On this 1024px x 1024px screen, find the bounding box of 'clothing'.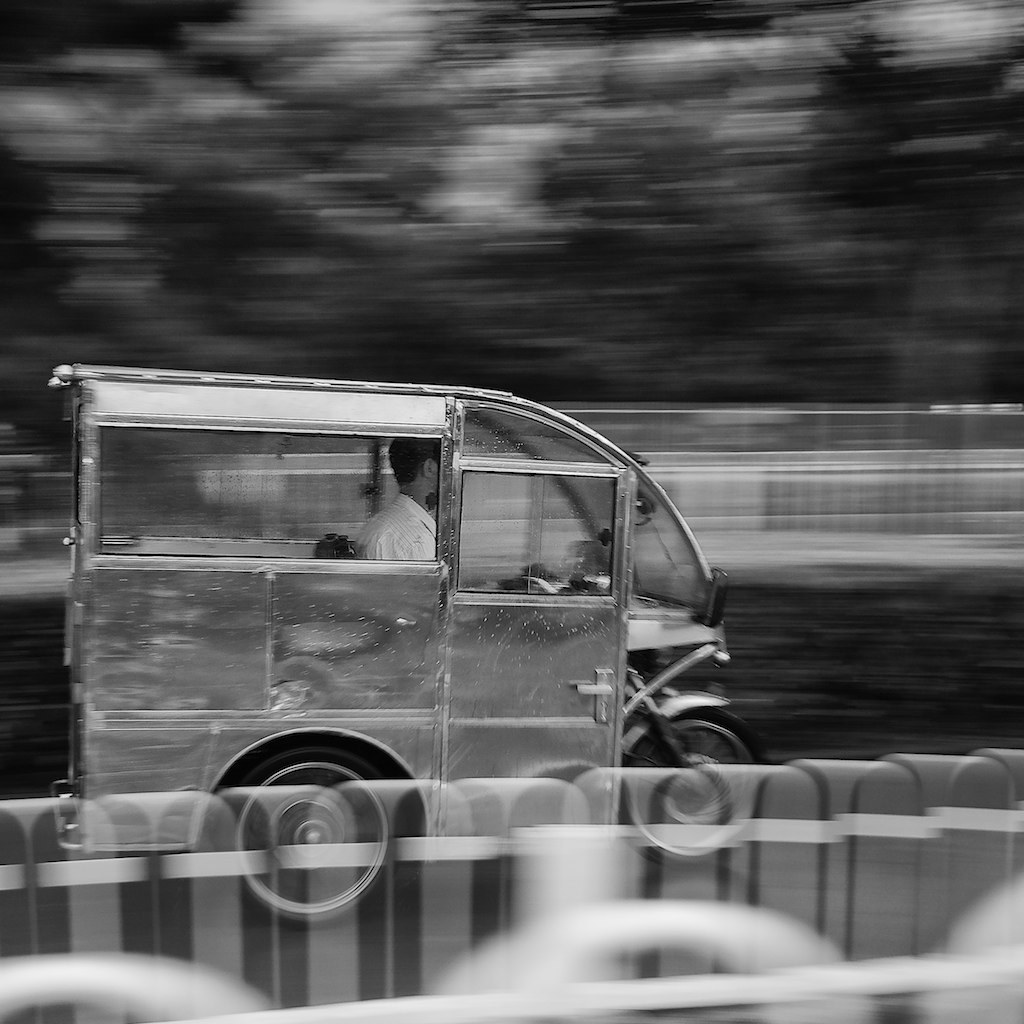
Bounding box: (x1=355, y1=490, x2=446, y2=561).
